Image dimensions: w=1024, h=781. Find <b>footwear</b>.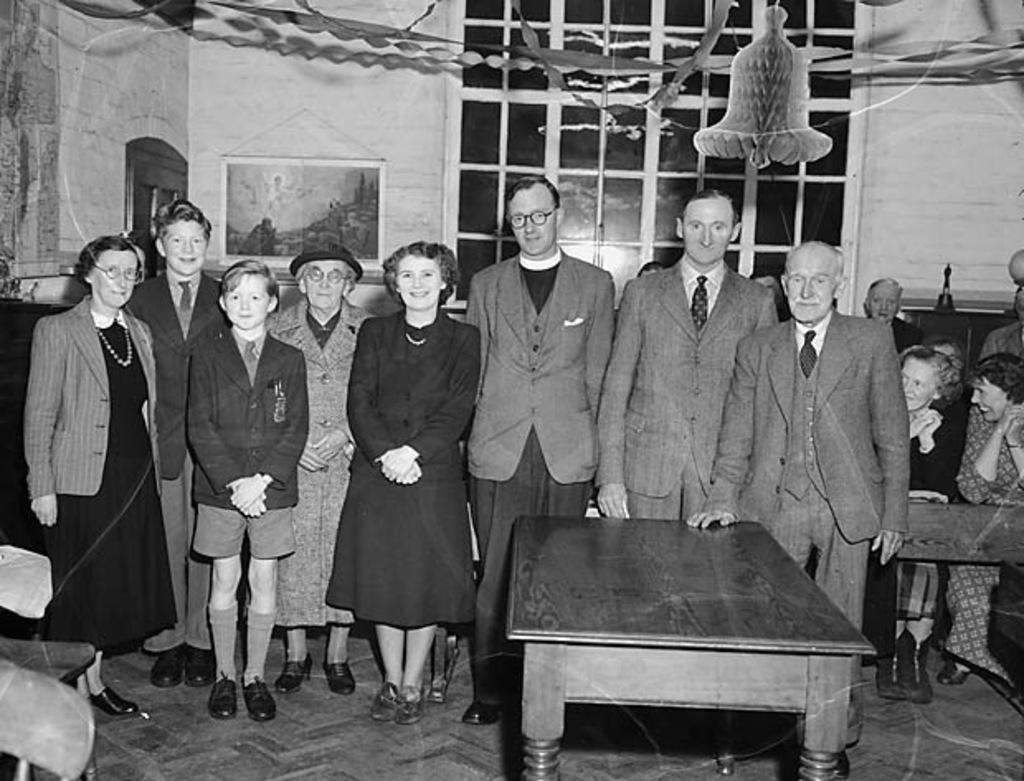
(461,698,497,723).
